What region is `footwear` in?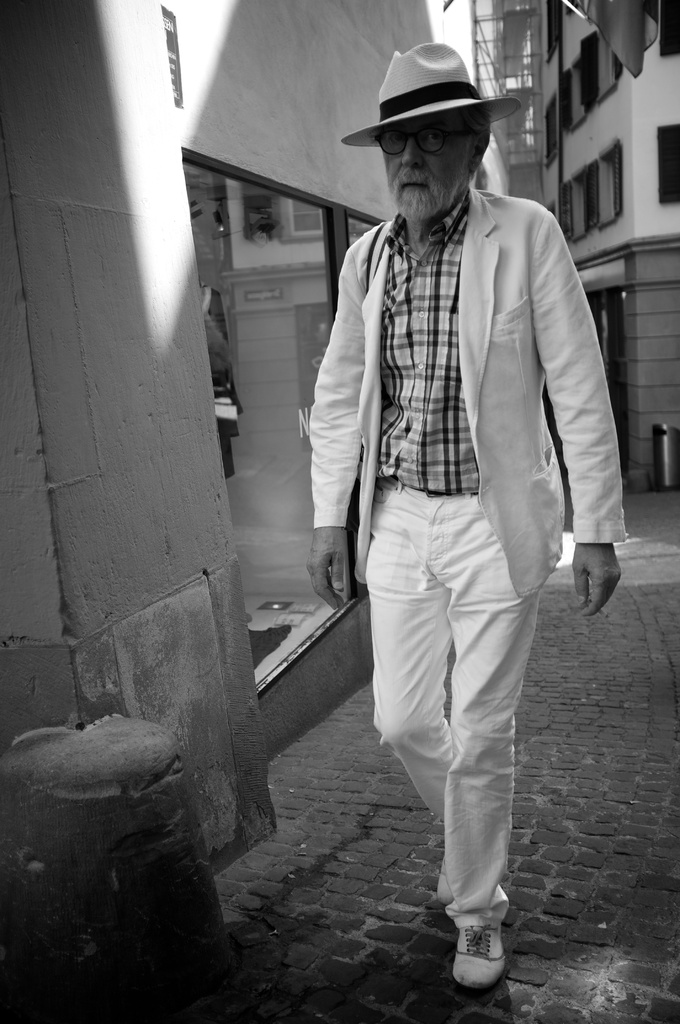
bbox(437, 860, 462, 904).
